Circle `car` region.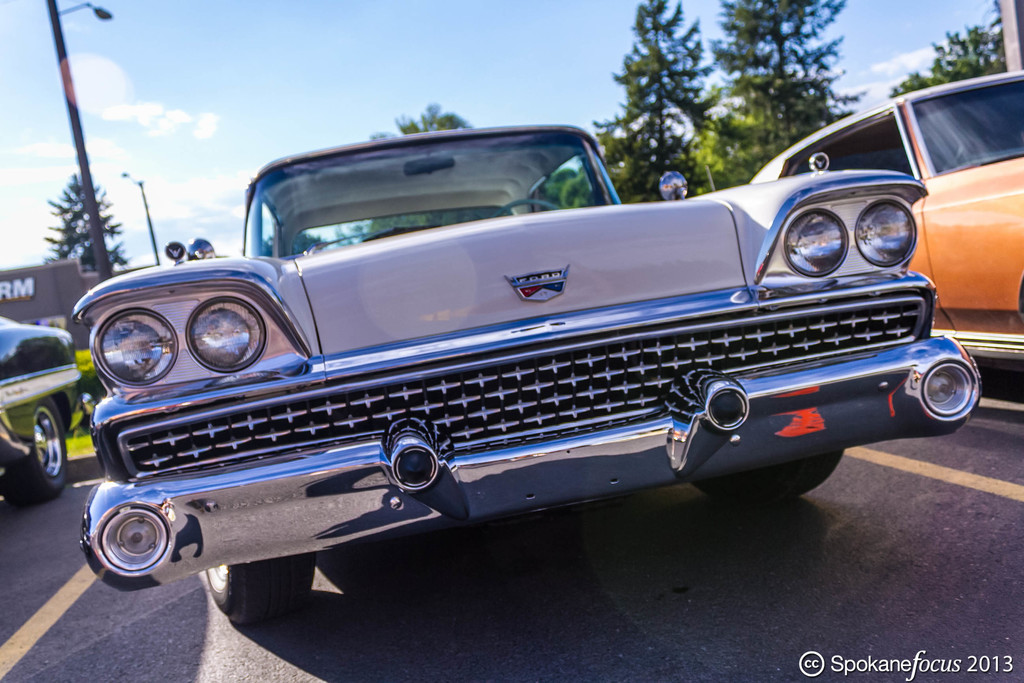
Region: region(751, 69, 1023, 365).
